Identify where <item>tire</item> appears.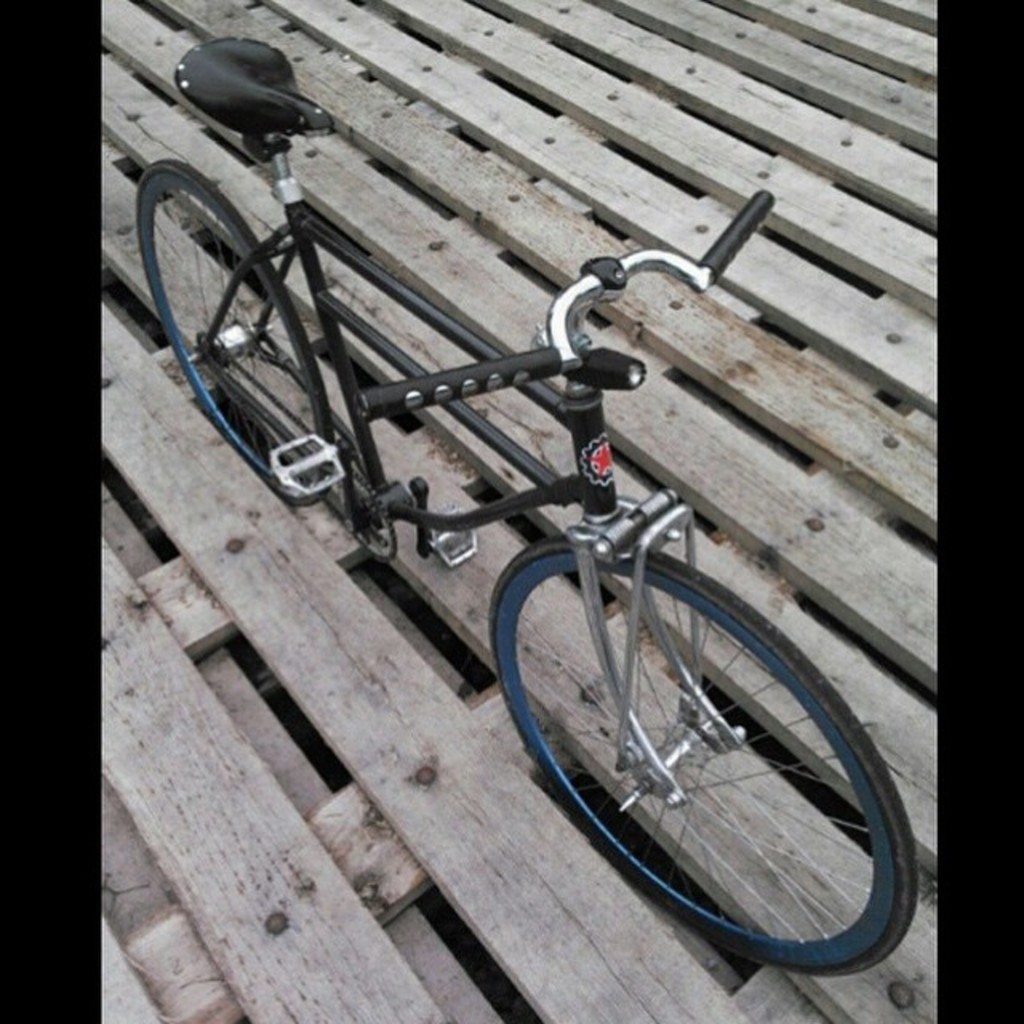
Appears at 485,509,912,984.
